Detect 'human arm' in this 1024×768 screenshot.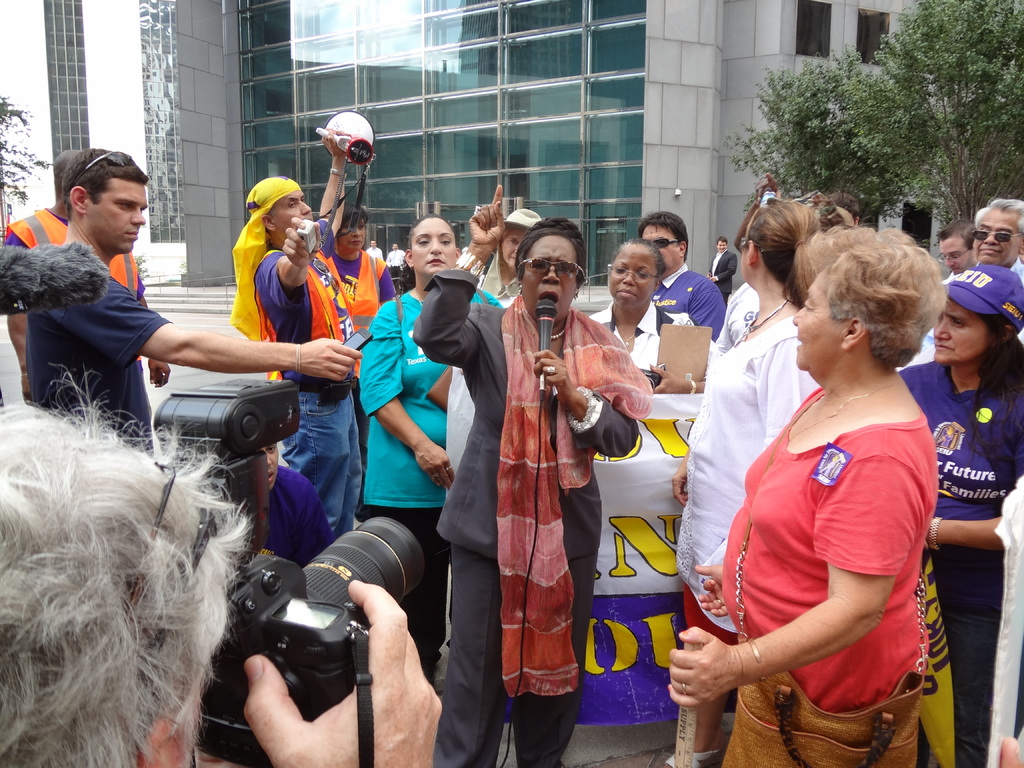
Detection: region(141, 278, 173, 394).
